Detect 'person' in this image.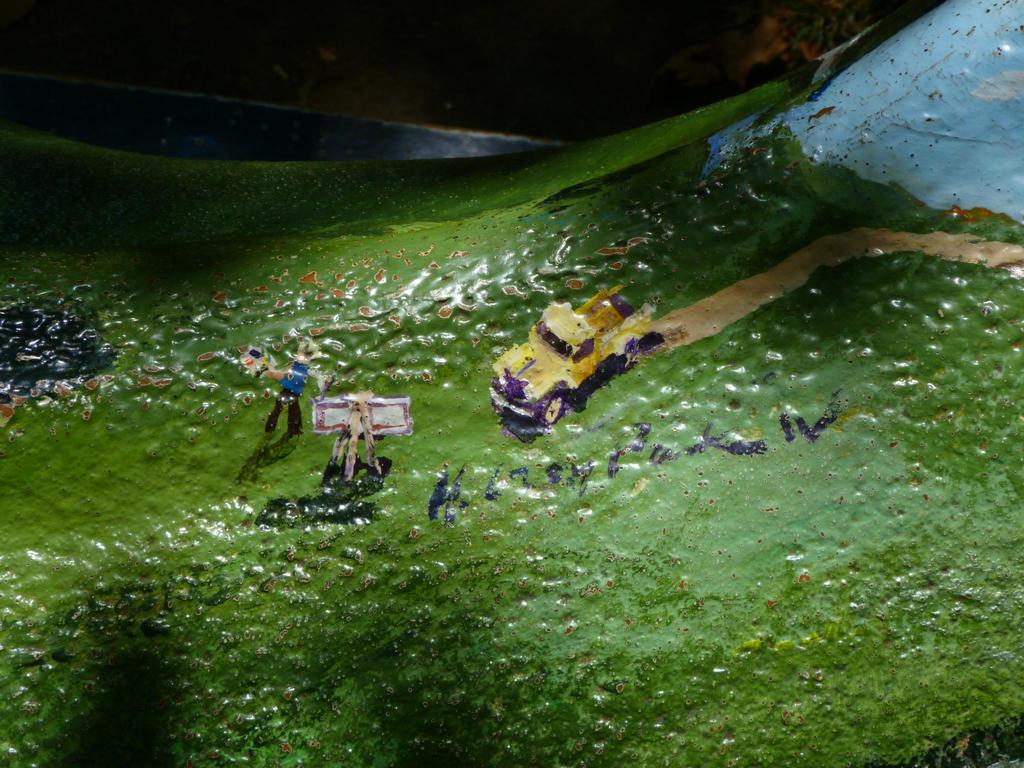
Detection: crop(269, 348, 301, 438).
